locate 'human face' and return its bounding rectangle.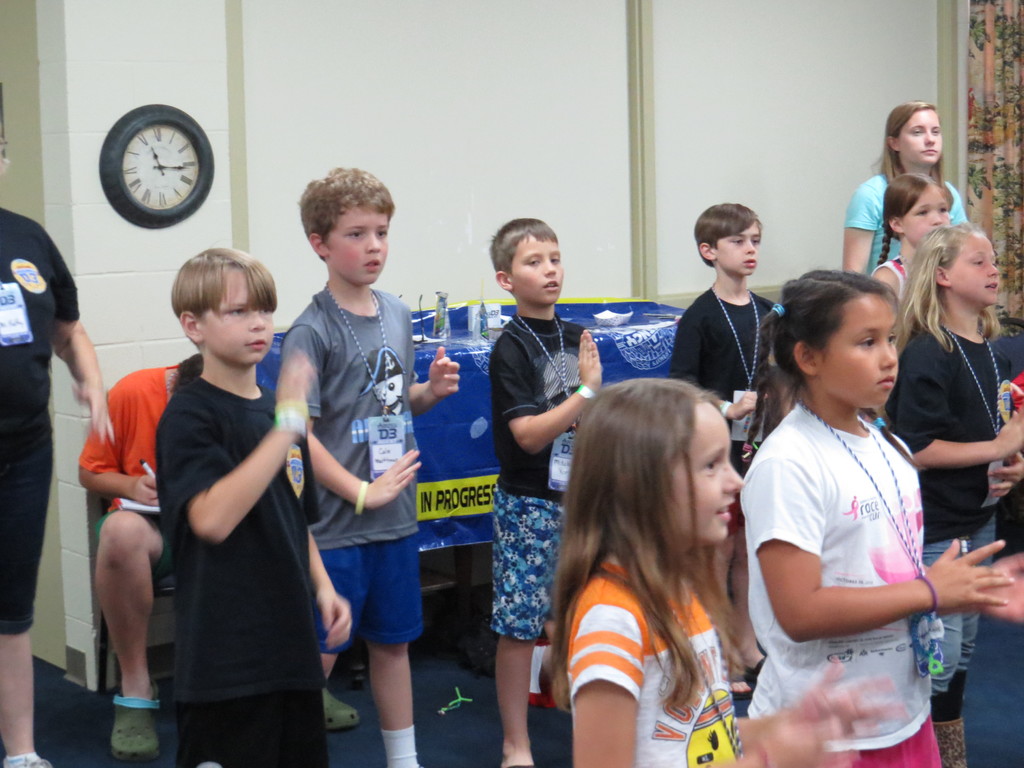
{"x1": 946, "y1": 232, "x2": 1000, "y2": 305}.
